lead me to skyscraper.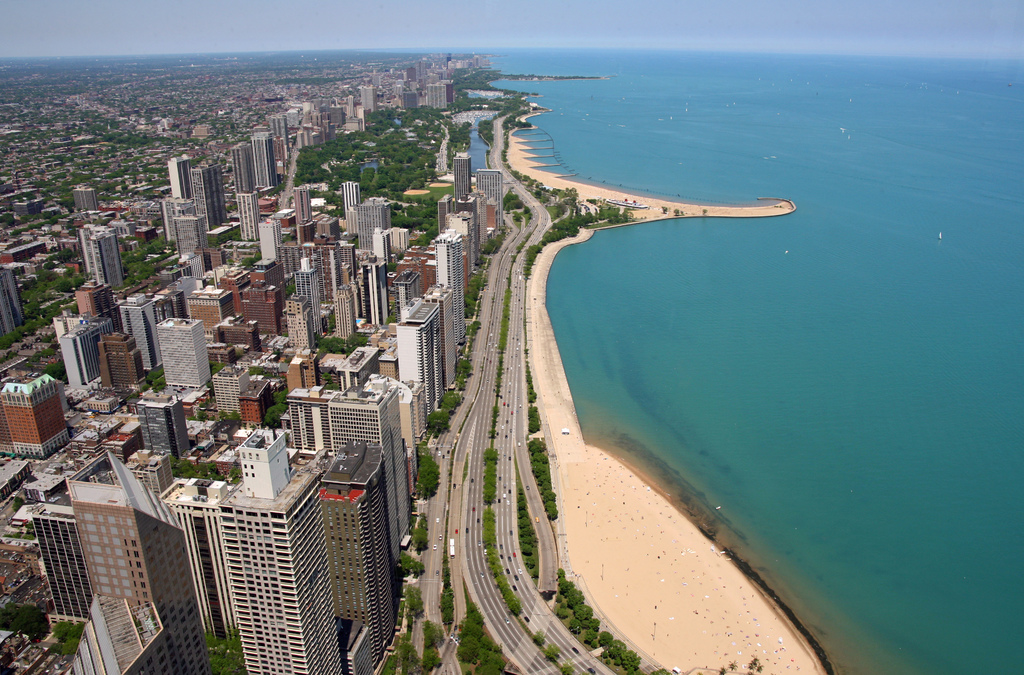
Lead to {"x1": 161, "y1": 318, "x2": 212, "y2": 395}.
